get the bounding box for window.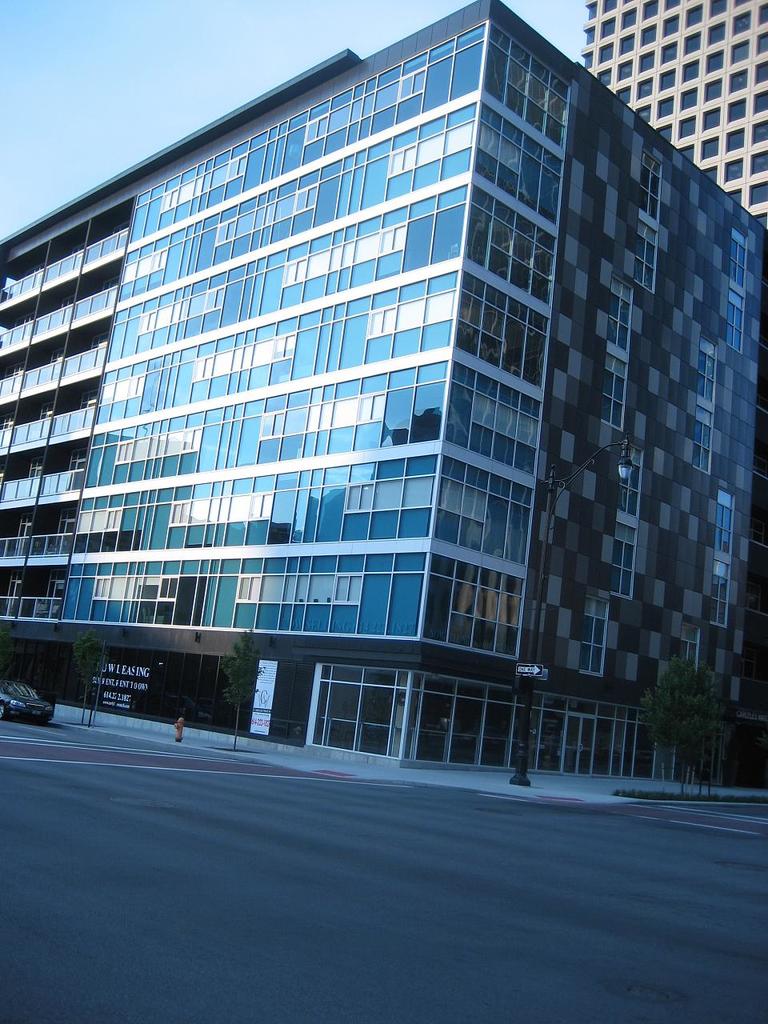
box(719, 229, 750, 304).
